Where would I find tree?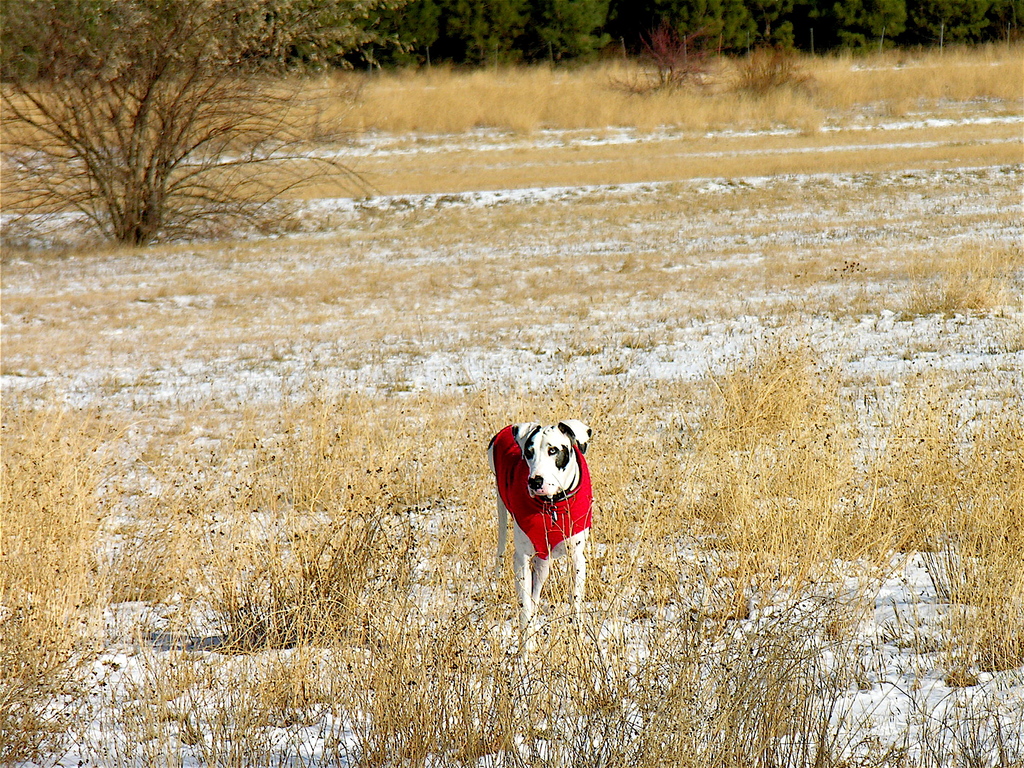
At 0,0,399,253.
